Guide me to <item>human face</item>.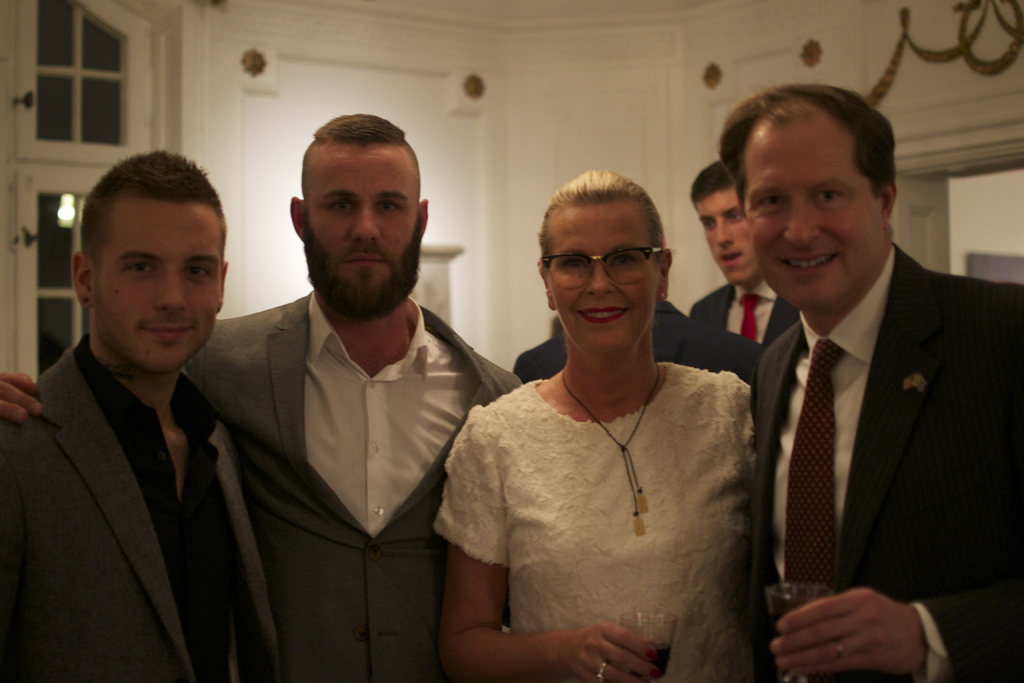
Guidance: (x1=699, y1=184, x2=740, y2=286).
